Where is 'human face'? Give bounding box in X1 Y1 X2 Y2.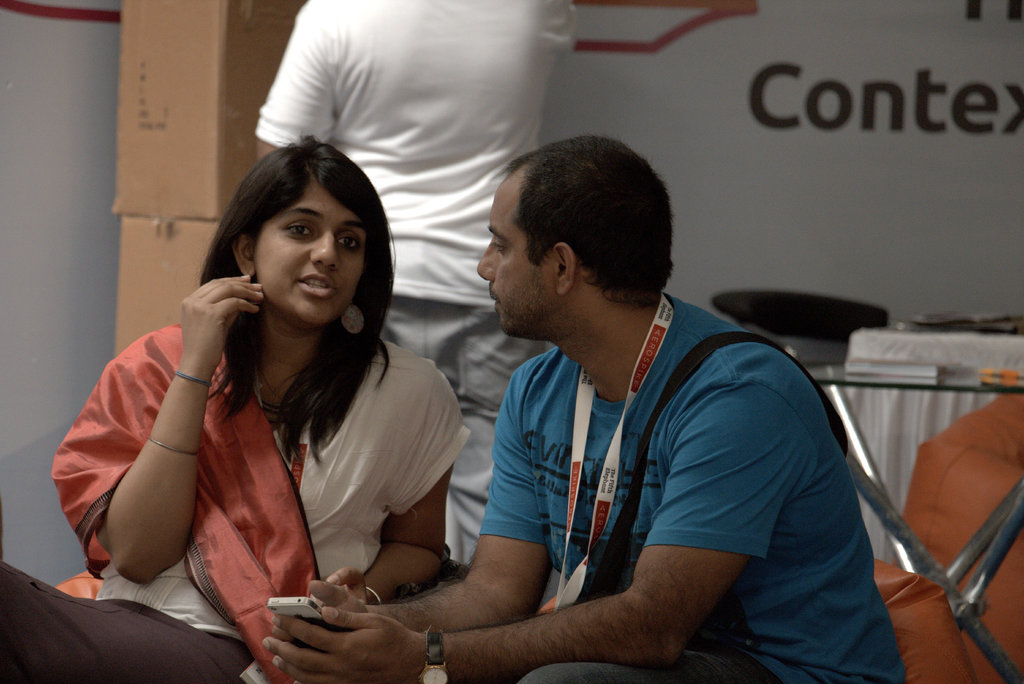
476 183 551 337.
